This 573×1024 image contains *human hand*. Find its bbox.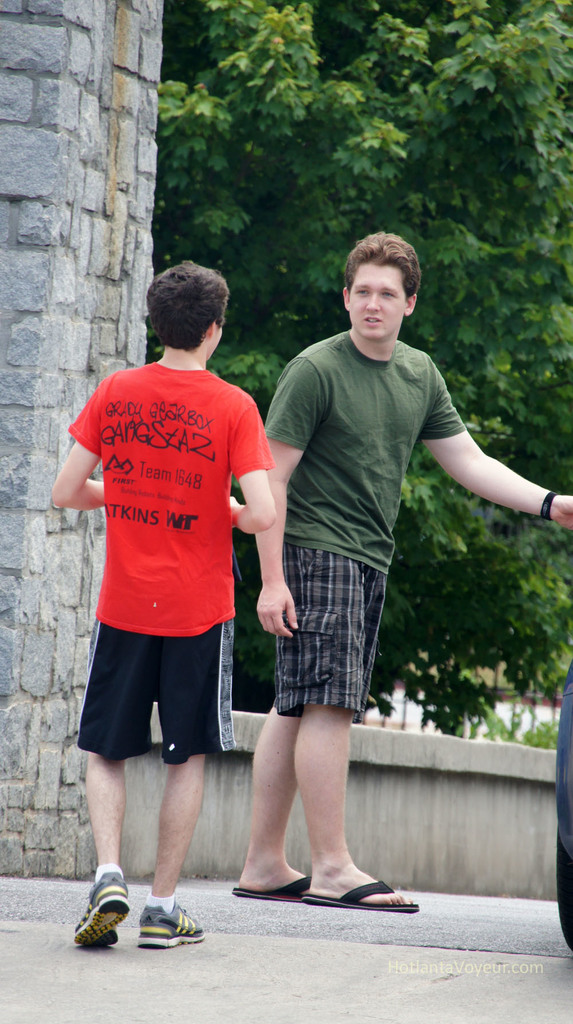
bbox=(227, 495, 238, 526).
